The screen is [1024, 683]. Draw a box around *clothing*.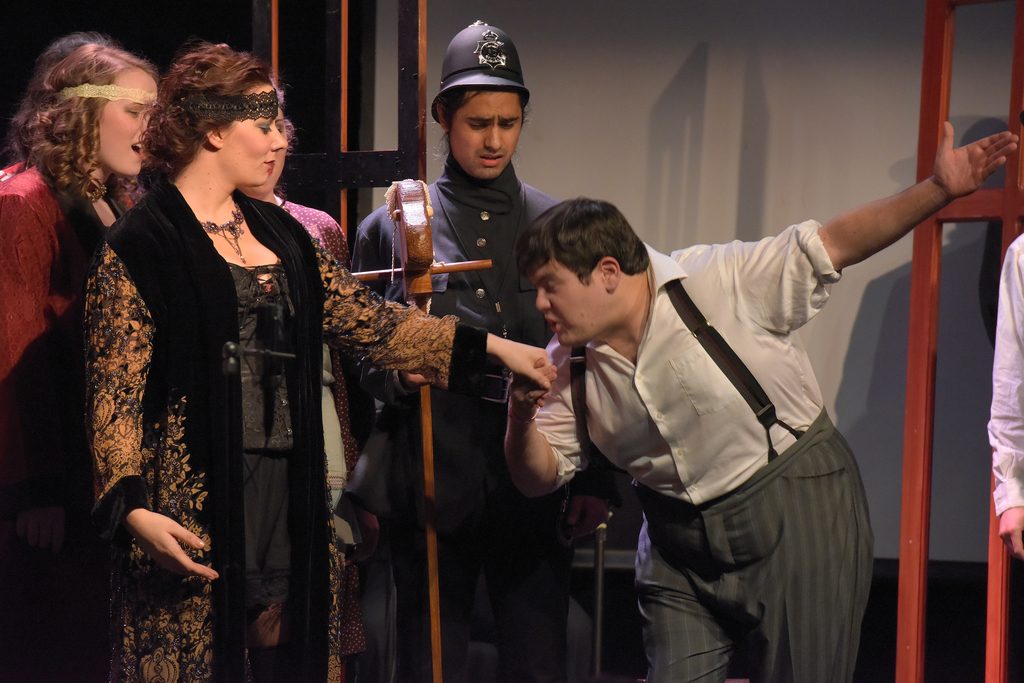
(x1=527, y1=218, x2=872, y2=682).
